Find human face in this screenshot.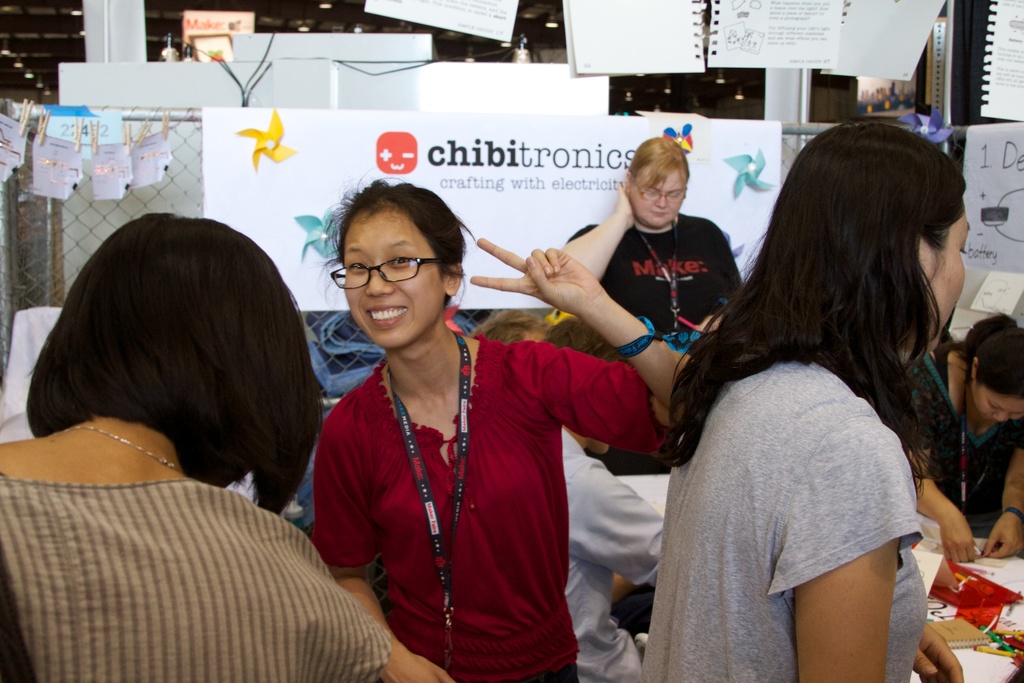
The bounding box for human face is (343, 209, 447, 352).
